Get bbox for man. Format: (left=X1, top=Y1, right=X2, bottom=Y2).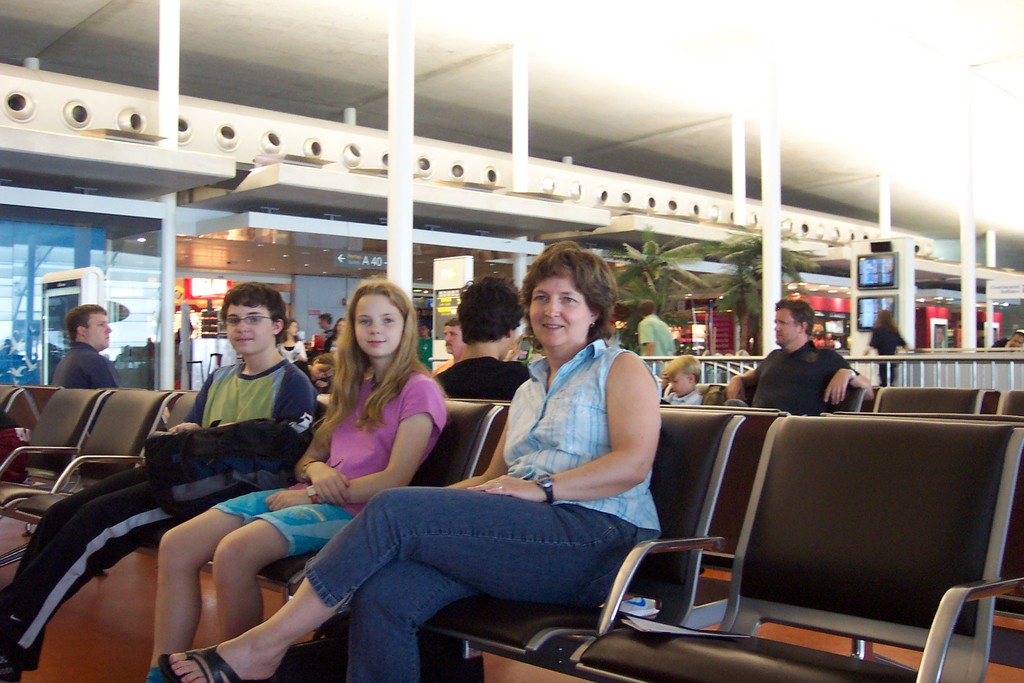
(left=53, top=306, right=123, bottom=474).
